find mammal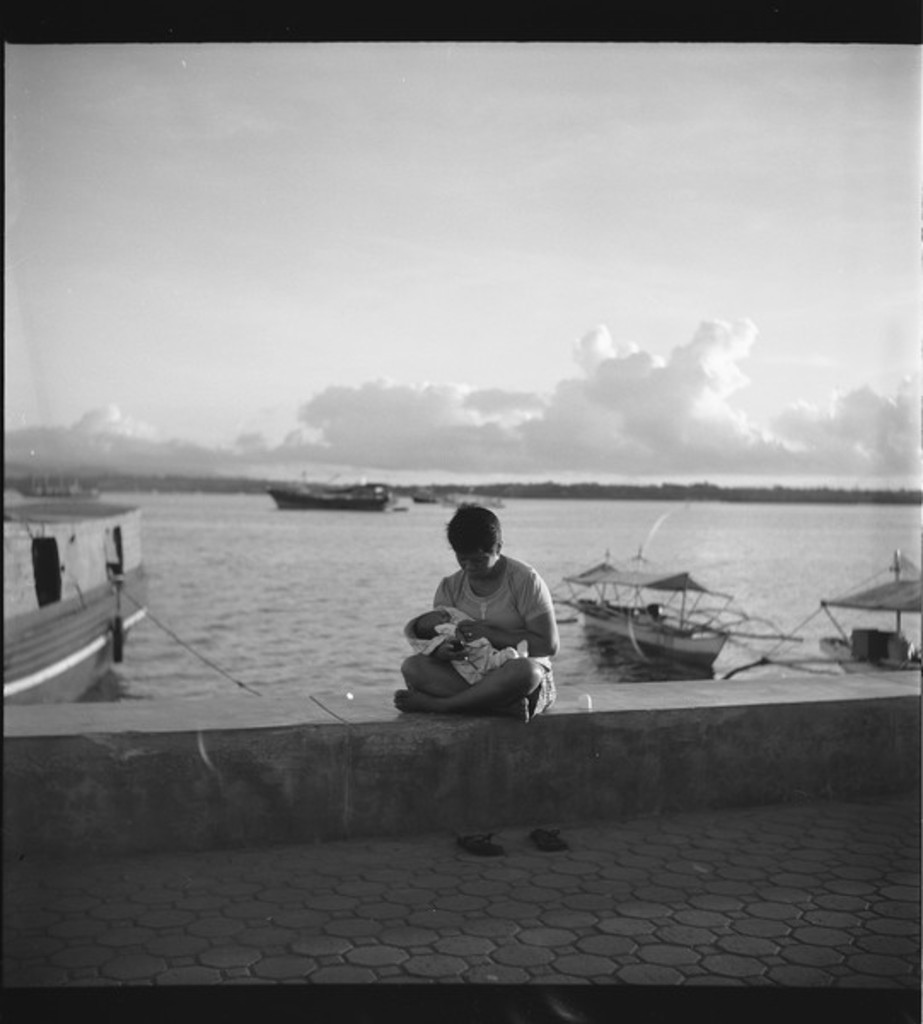
(372,550,575,736)
